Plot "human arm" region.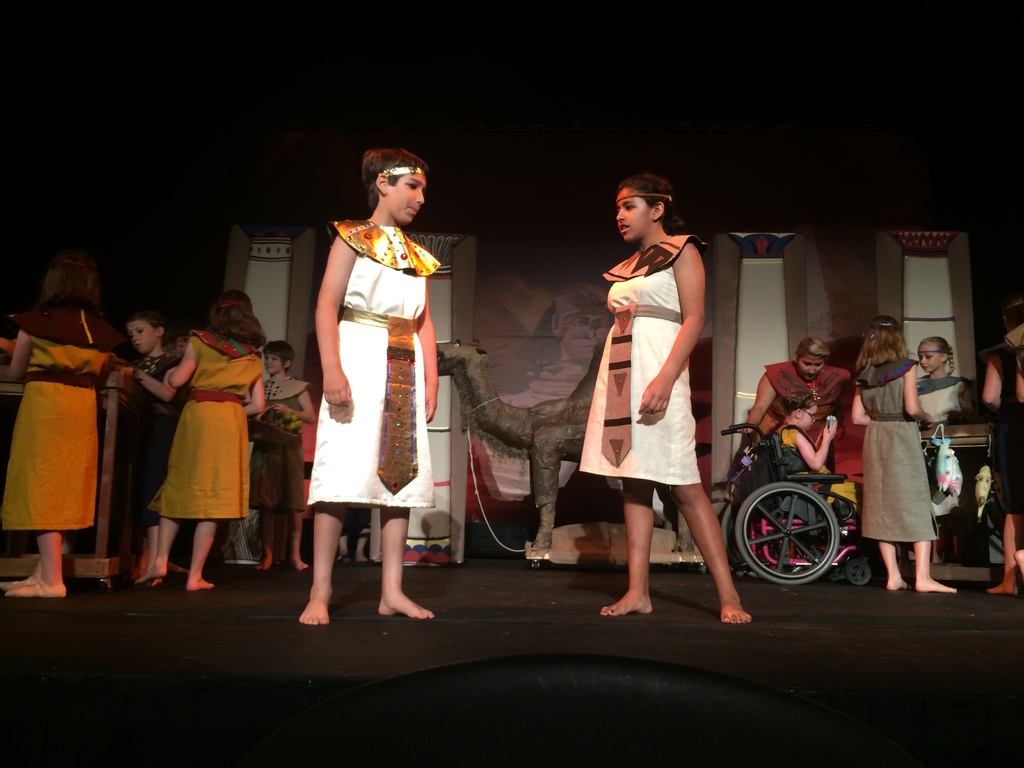
Plotted at 6:331:36:380.
